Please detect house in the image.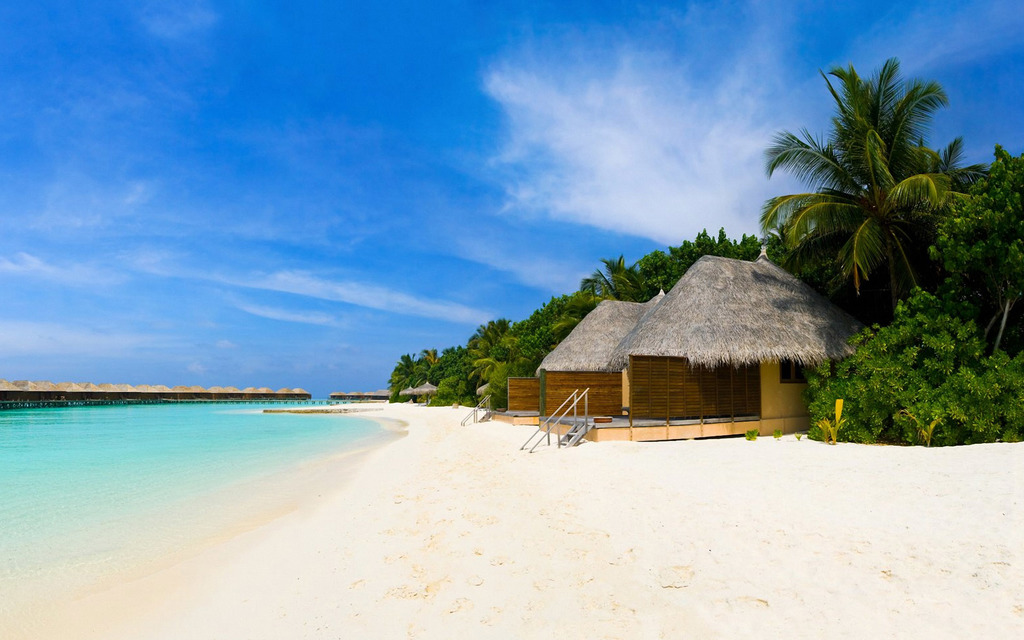
box(541, 234, 859, 447).
